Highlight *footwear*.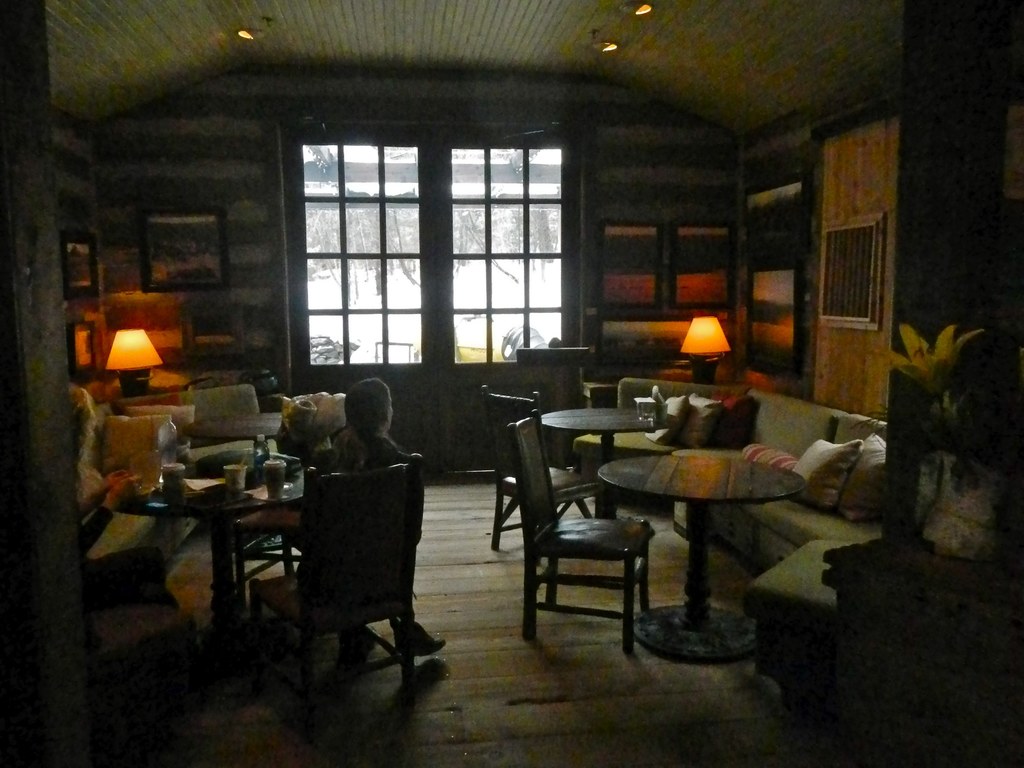
Highlighted region: (left=402, top=619, right=447, bottom=660).
